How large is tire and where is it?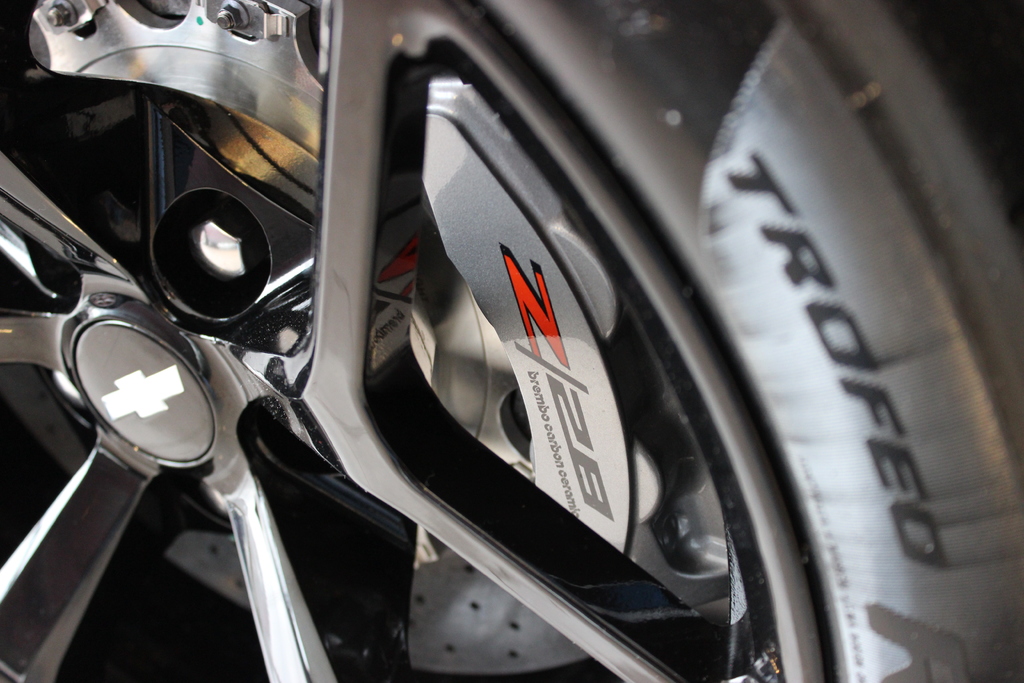
Bounding box: [left=0, top=0, right=1023, bottom=682].
